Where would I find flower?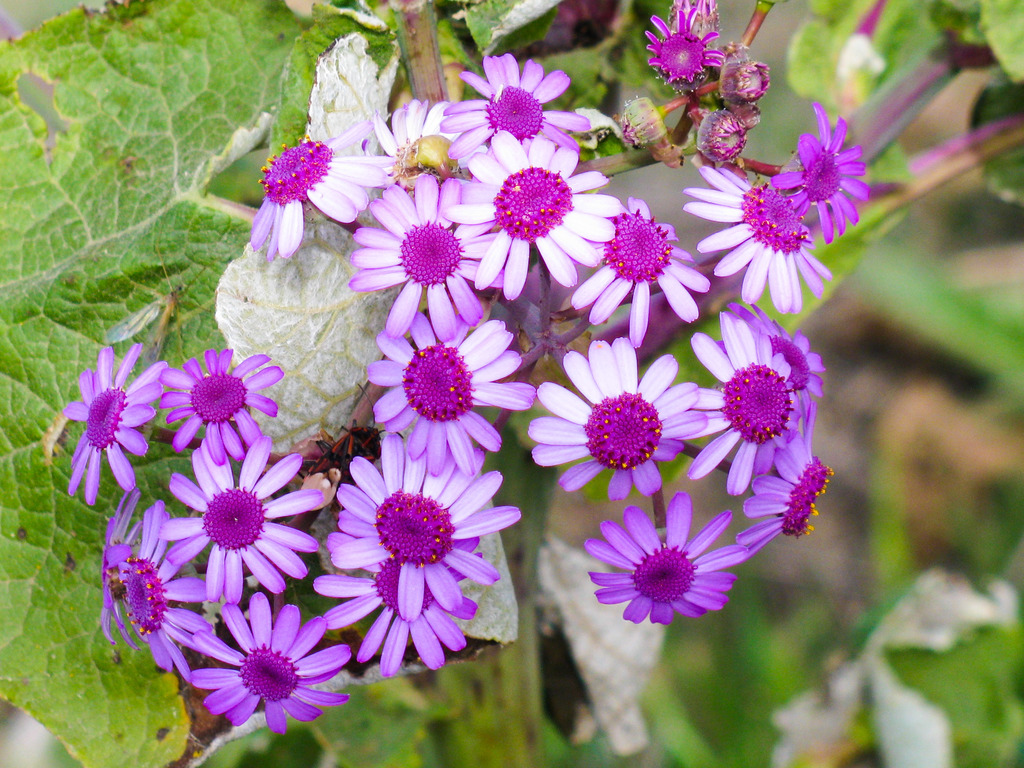
At left=358, top=304, right=538, bottom=479.
